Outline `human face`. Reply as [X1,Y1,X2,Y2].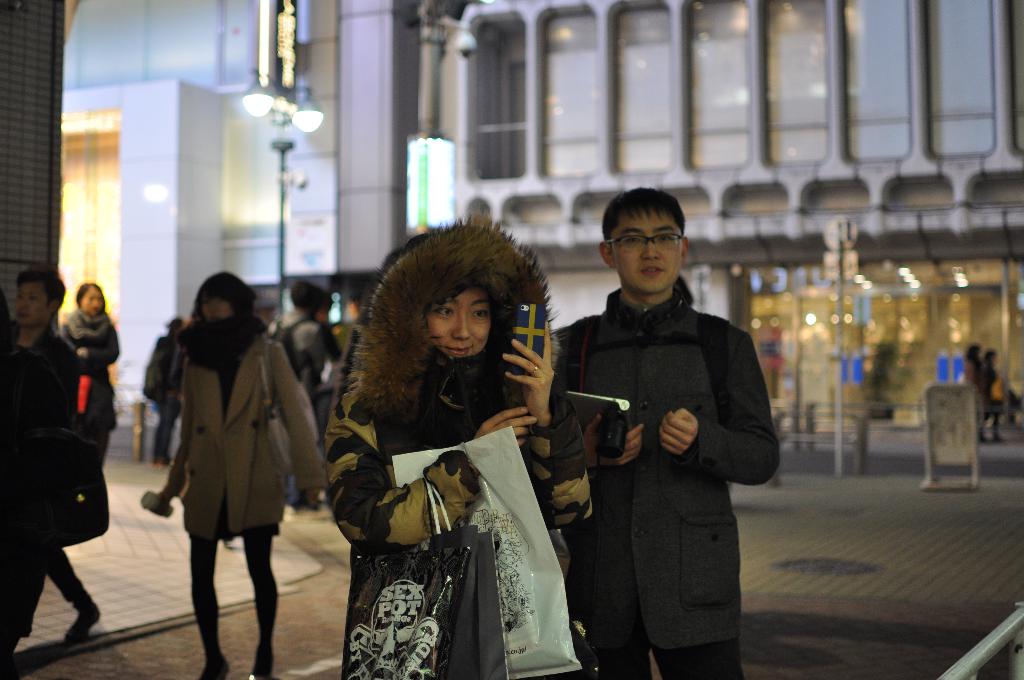
[610,211,683,289].
